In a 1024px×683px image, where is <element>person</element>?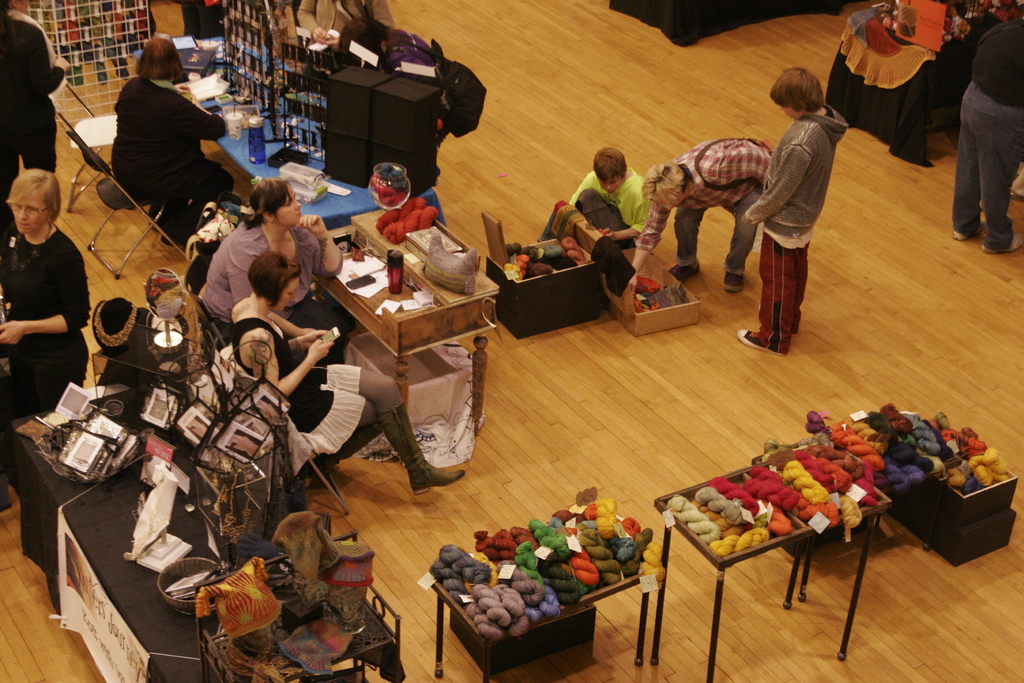
bbox=(756, 59, 851, 351).
